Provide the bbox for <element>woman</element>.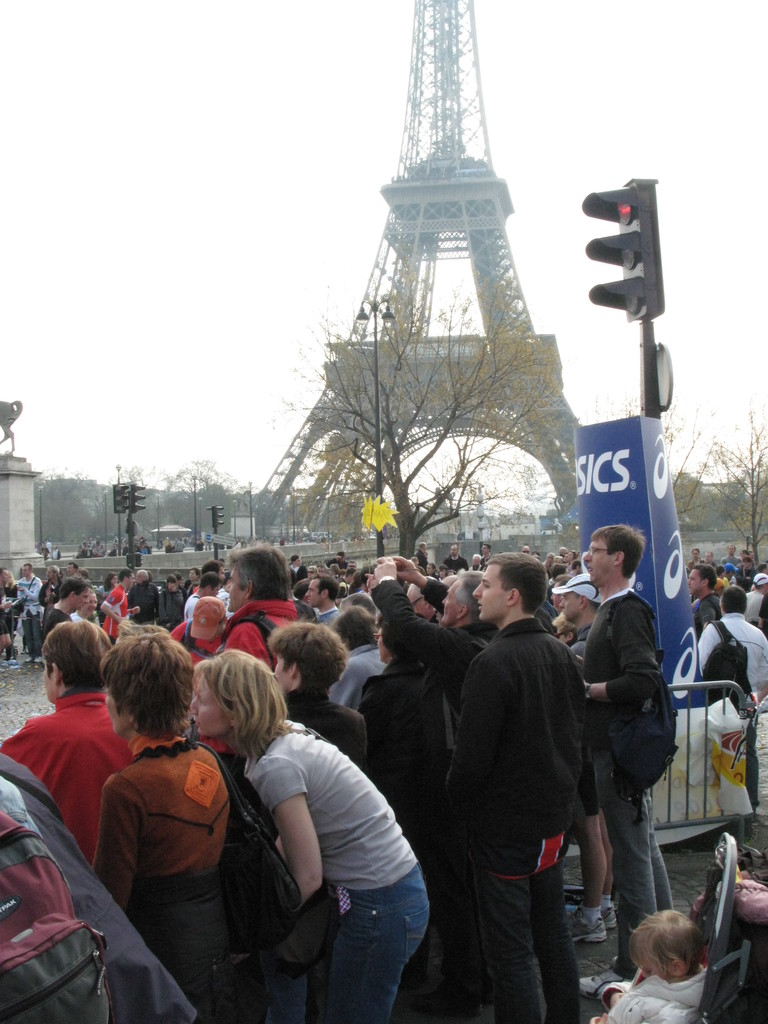
crop(191, 647, 443, 1023).
